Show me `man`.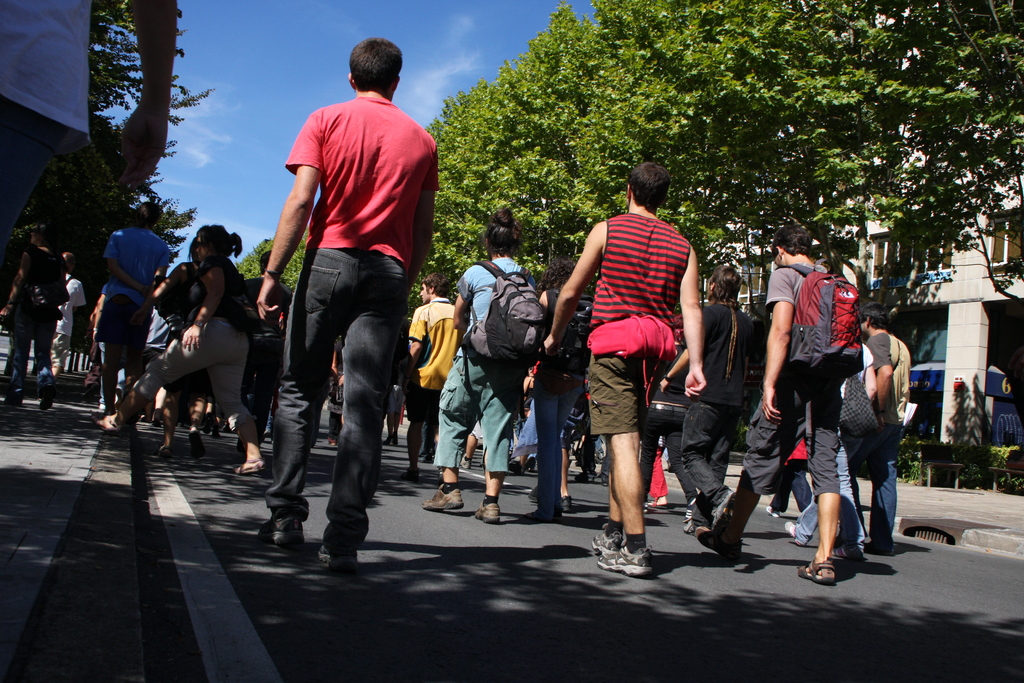
`man` is here: BBox(260, 25, 435, 579).
